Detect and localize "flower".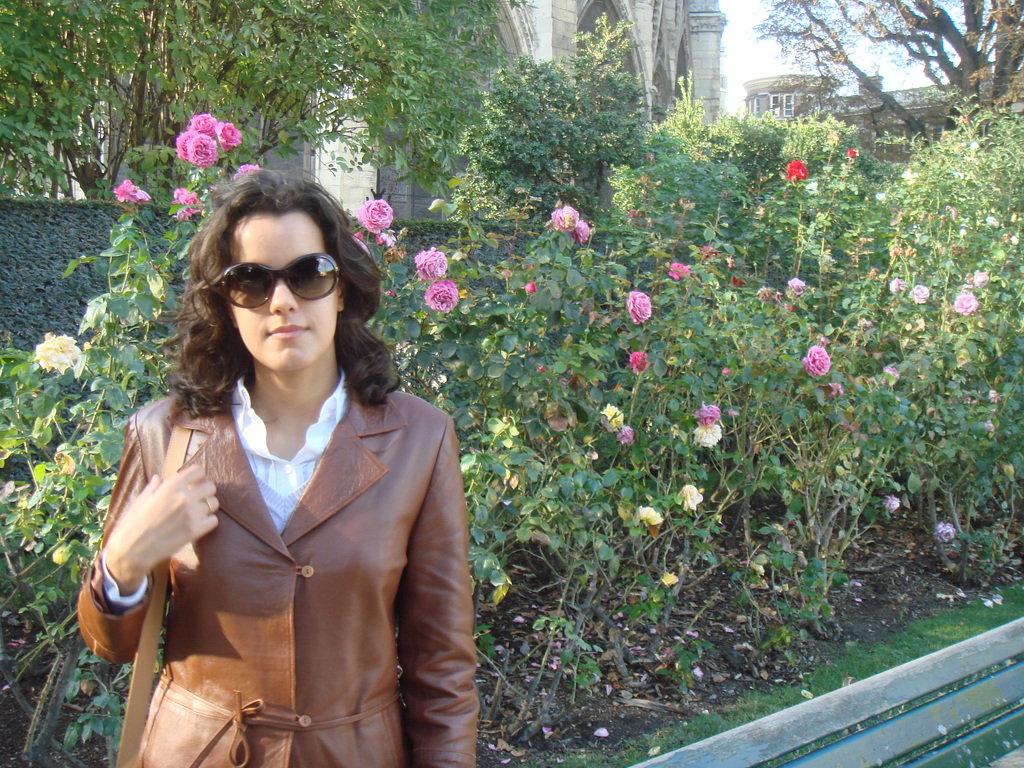
Localized at bbox=[659, 569, 682, 588].
